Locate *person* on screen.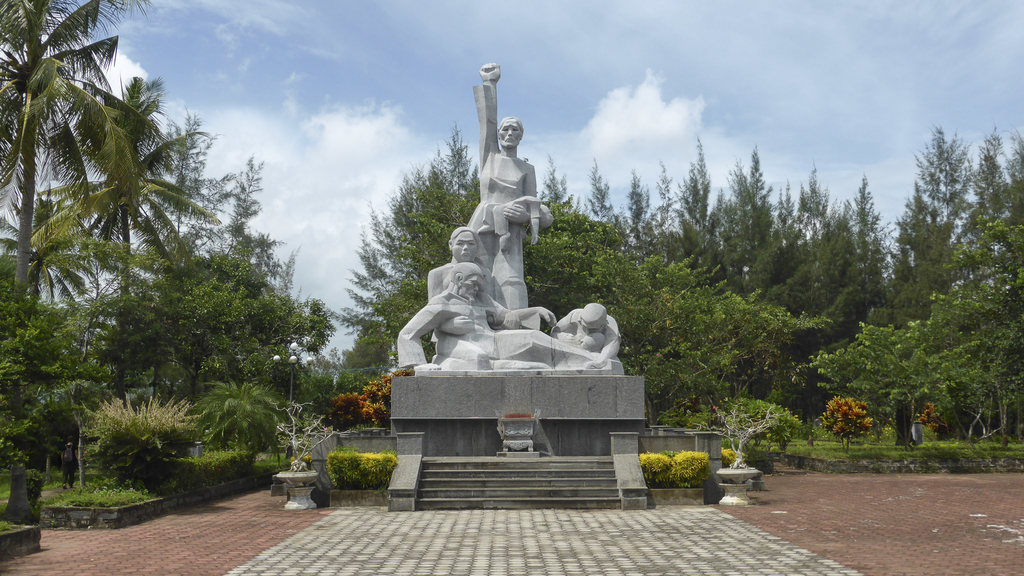
On screen at (425,221,530,363).
